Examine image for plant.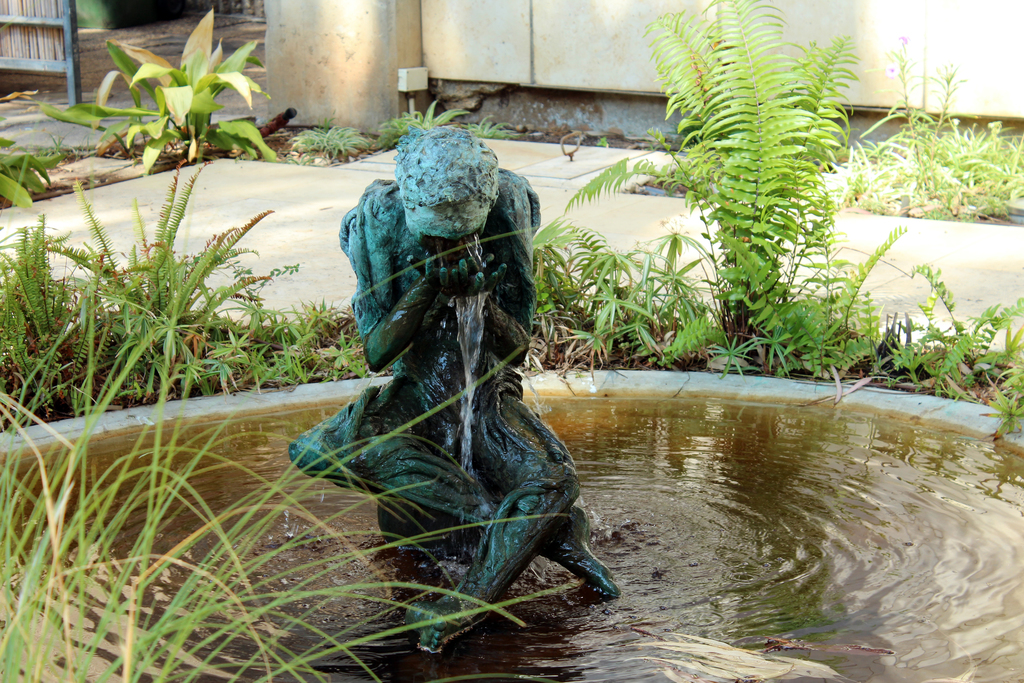
Examination result: <box>597,131,616,155</box>.
